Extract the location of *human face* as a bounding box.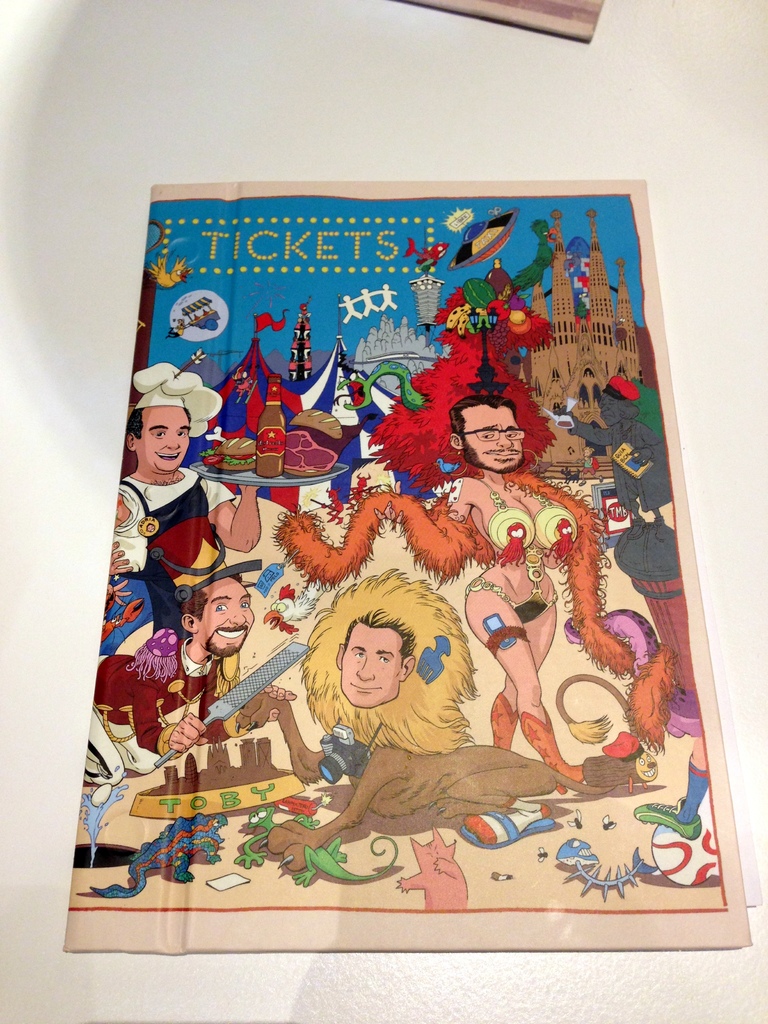
(135, 401, 191, 476).
